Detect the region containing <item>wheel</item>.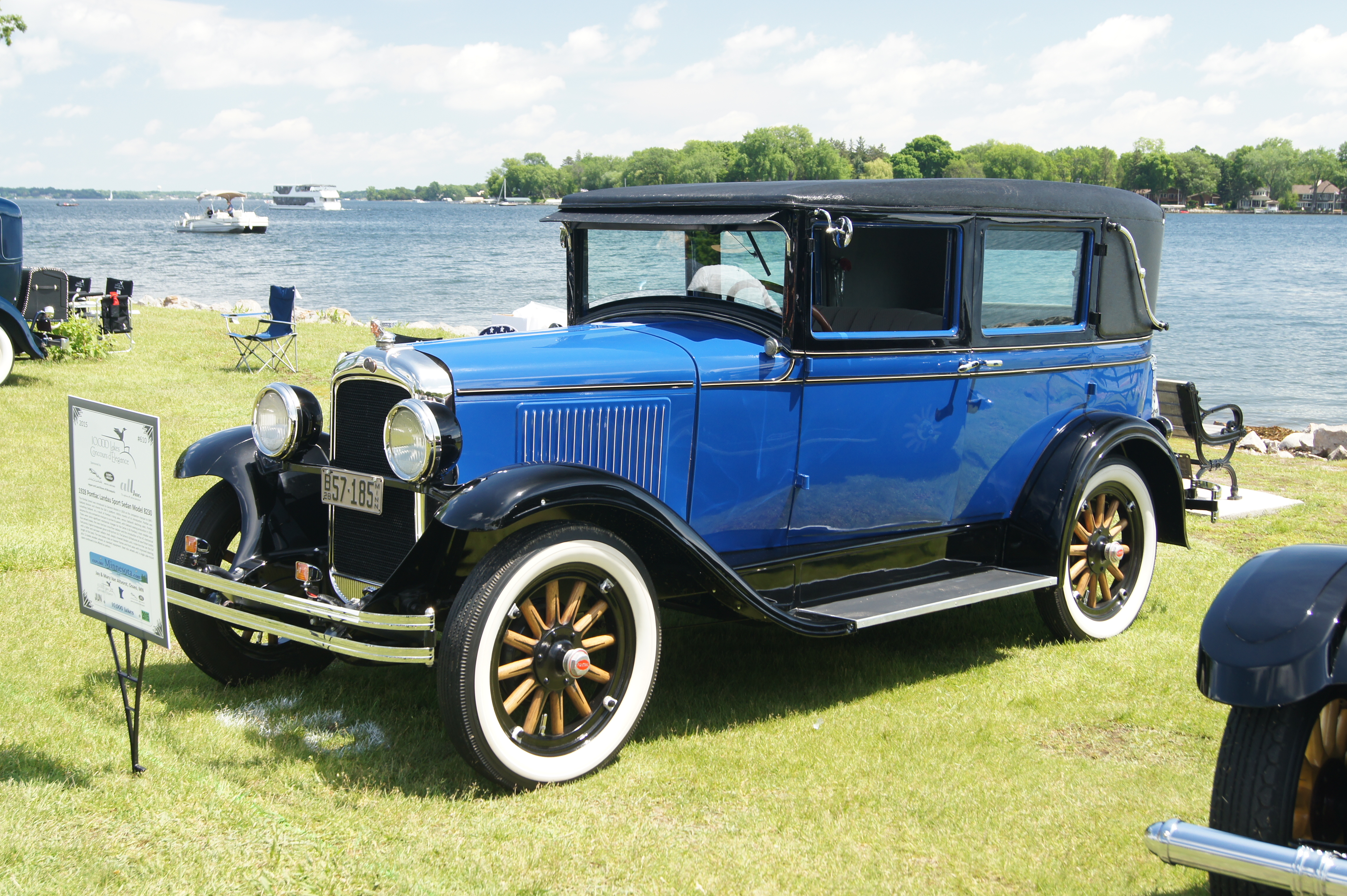
<bbox>128, 152, 193, 234</bbox>.
